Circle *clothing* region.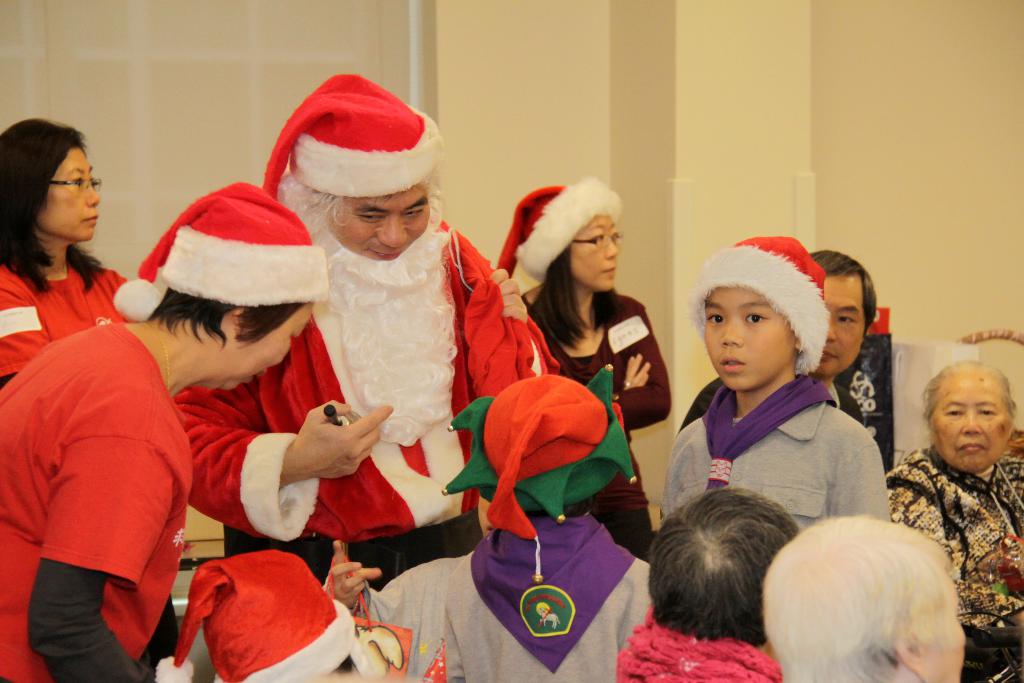
Region: bbox=(615, 606, 781, 682).
